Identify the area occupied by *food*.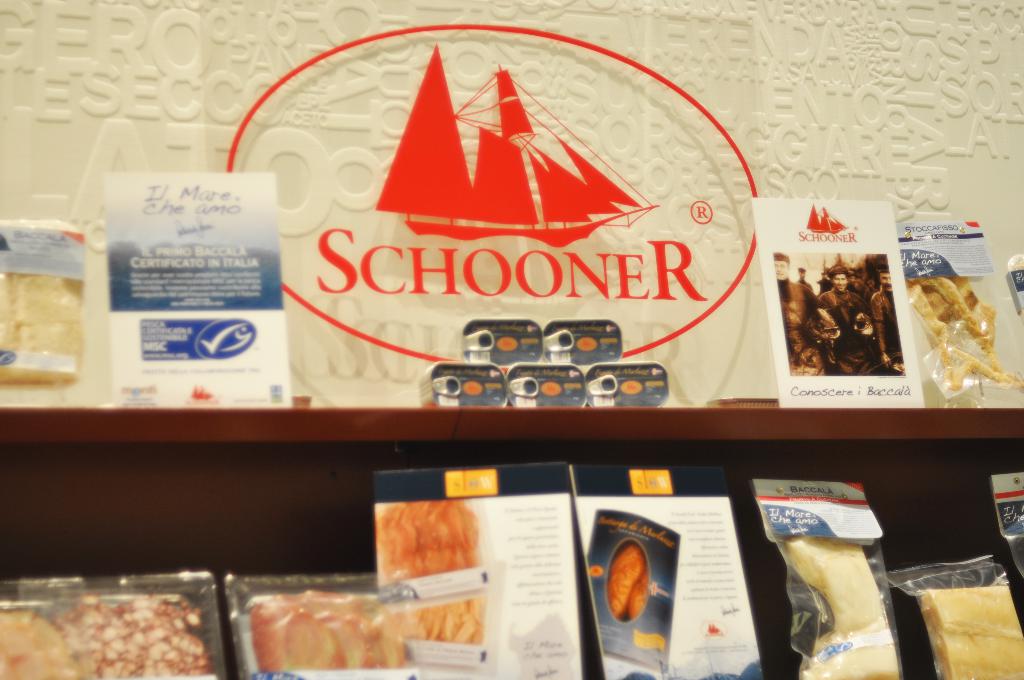
Area: 0:604:75:679.
